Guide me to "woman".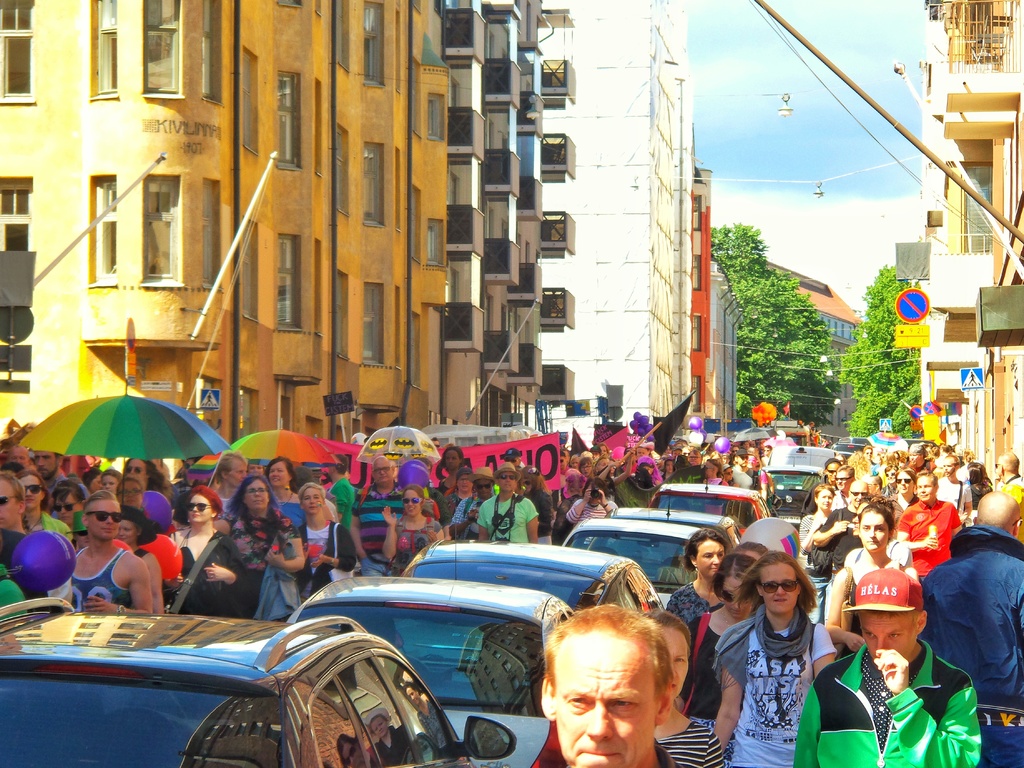
Guidance: pyautogui.locateOnScreen(702, 536, 845, 755).
